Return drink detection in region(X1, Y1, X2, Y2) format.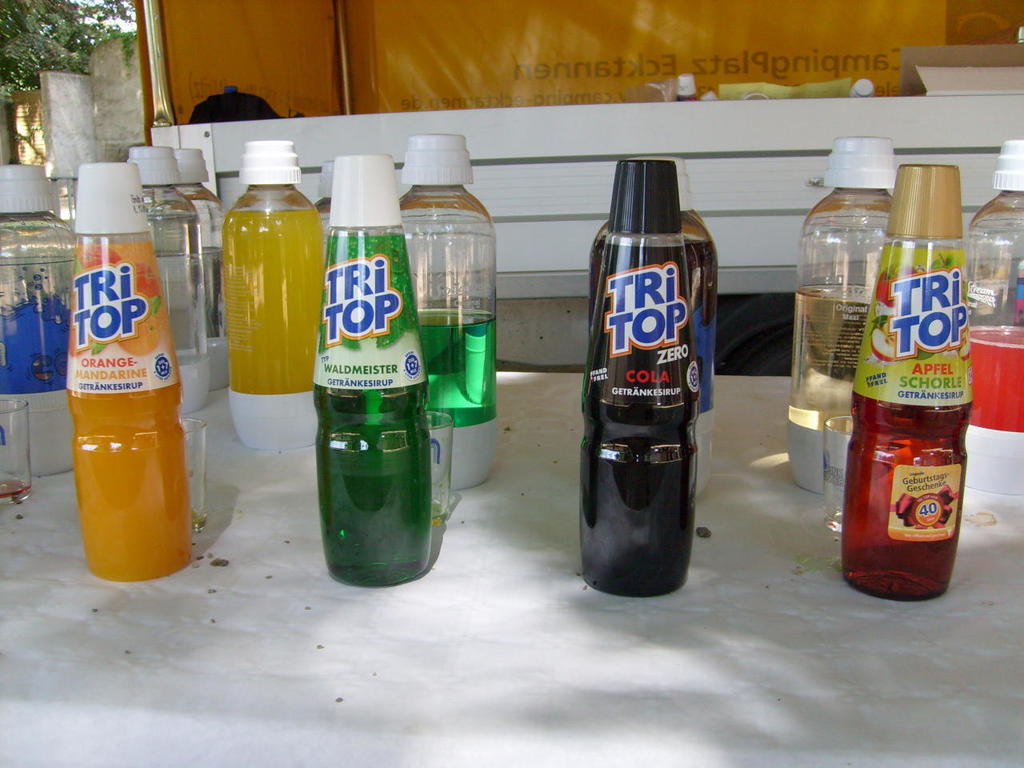
region(61, 170, 177, 584).
